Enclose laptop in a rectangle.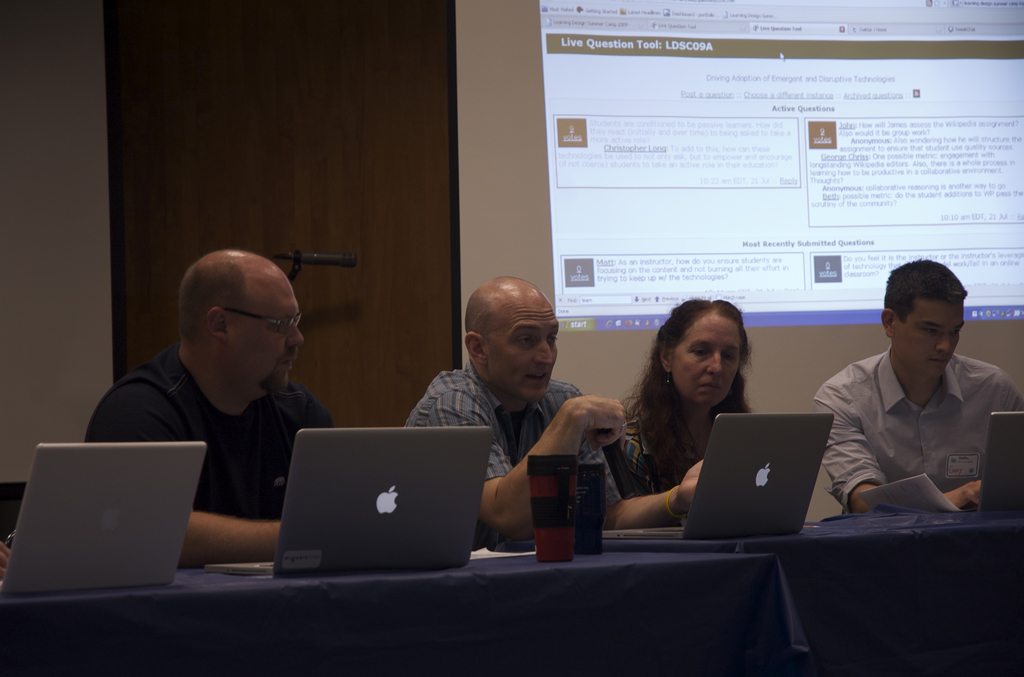
locate(602, 412, 833, 542).
